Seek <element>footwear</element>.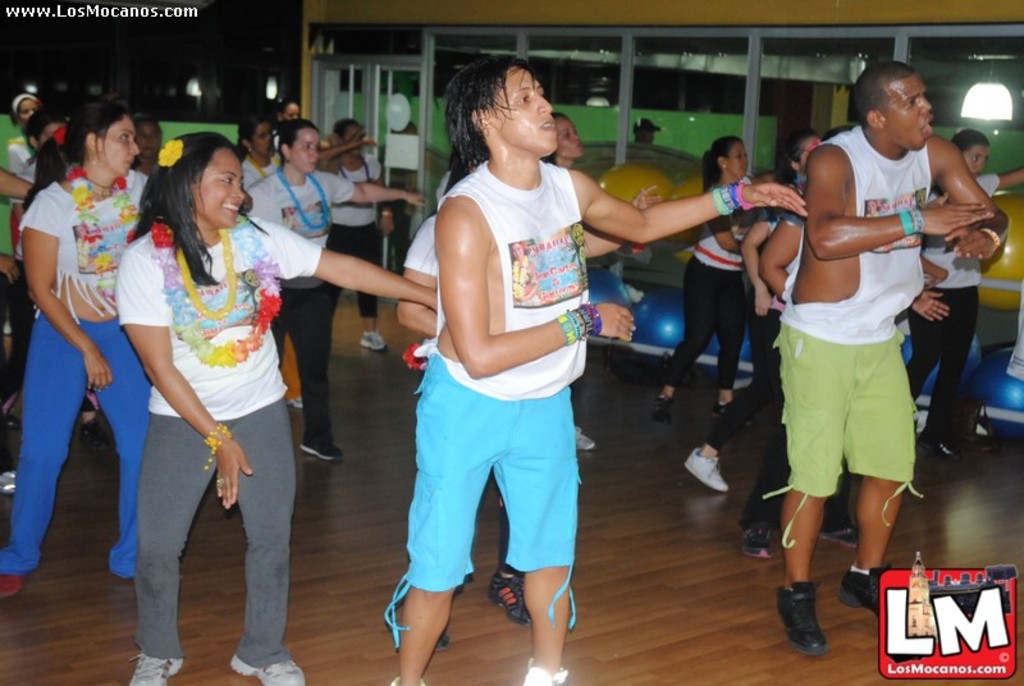
BBox(781, 584, 849, 666).
